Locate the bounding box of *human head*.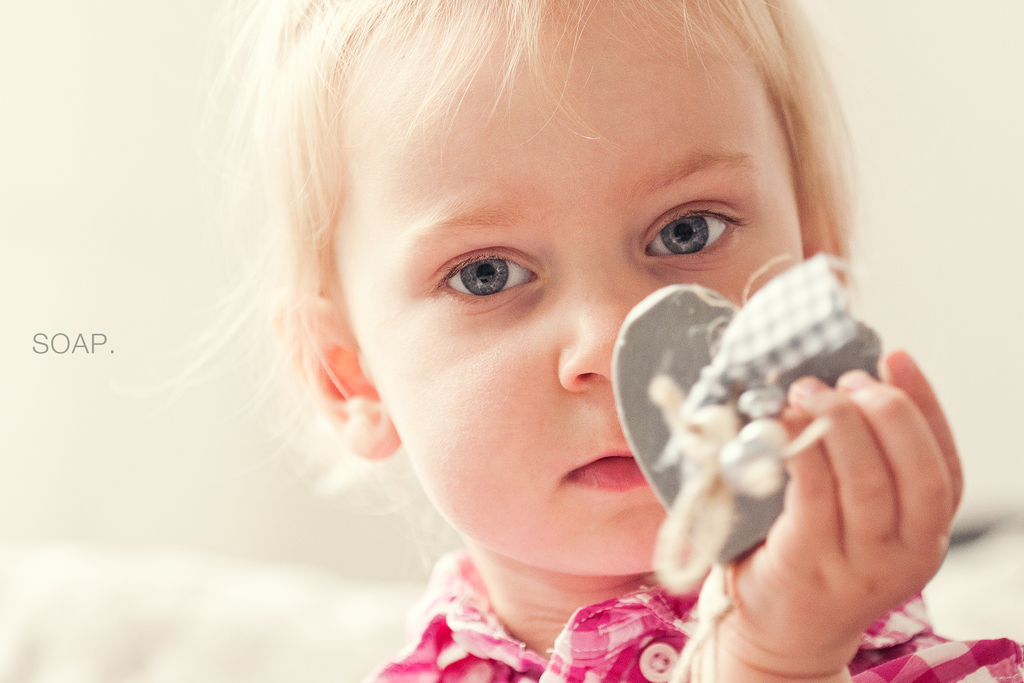
Bounding box: <region>216, 12, 862, 586</region>.
